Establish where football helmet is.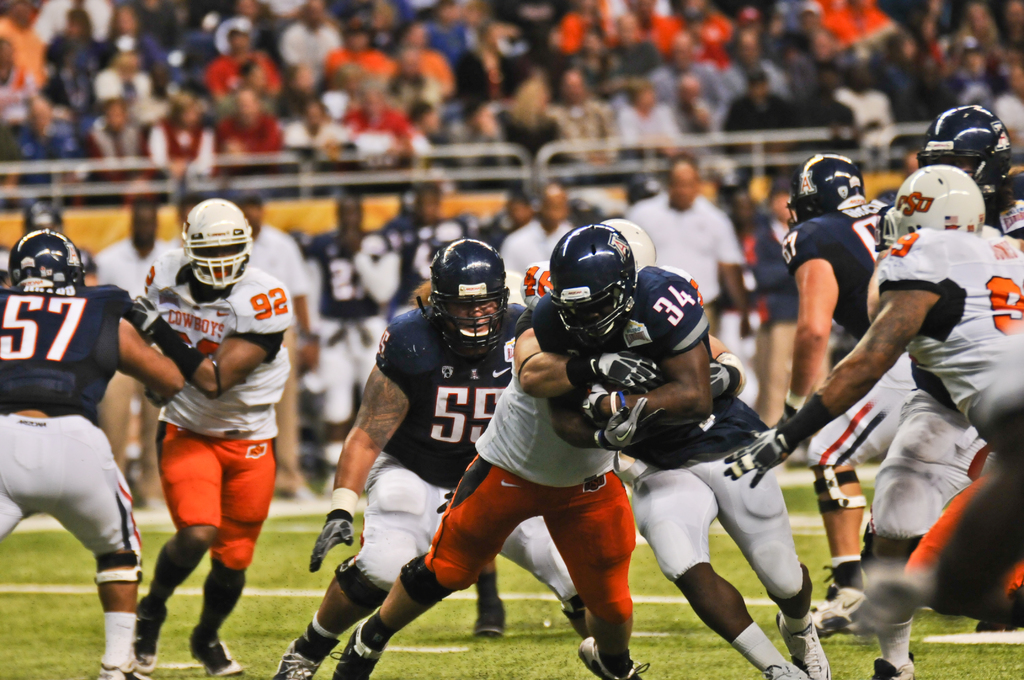
Established at (8,227,87,298).
